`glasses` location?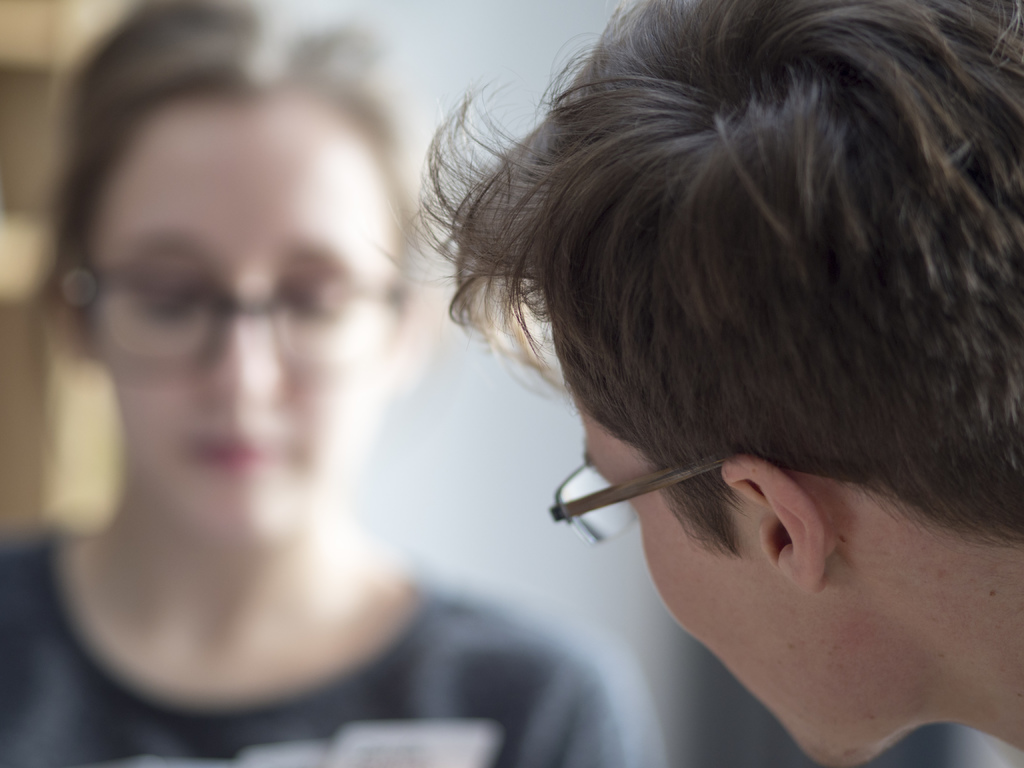
(left=547, top=445, right=740, bottom=553)
